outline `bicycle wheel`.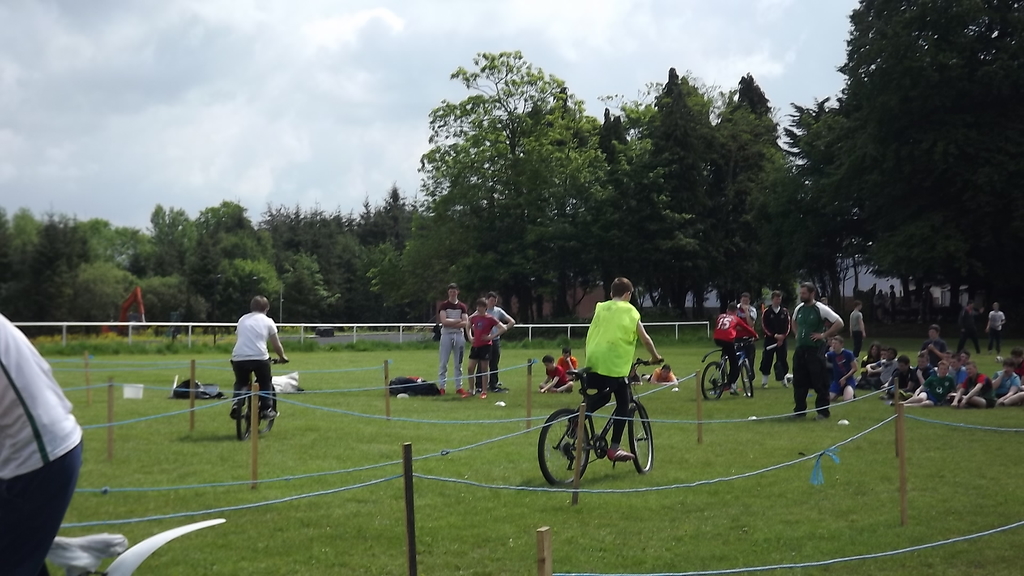
Outline: [632, 404, 658, 465].
